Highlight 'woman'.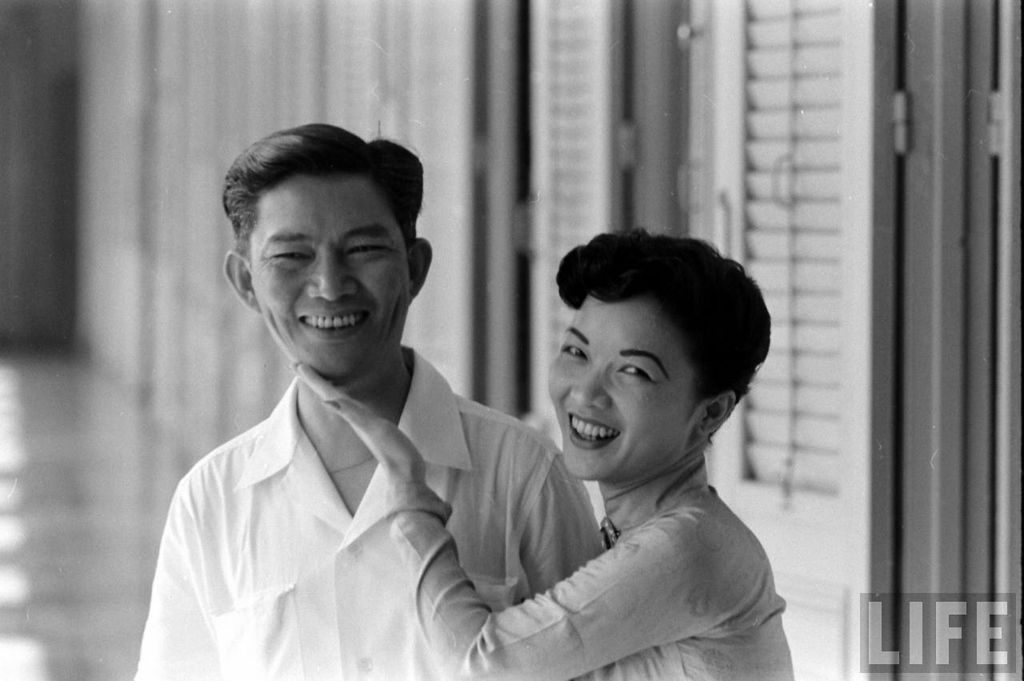
Highlighted region: [299,218,802,680].
